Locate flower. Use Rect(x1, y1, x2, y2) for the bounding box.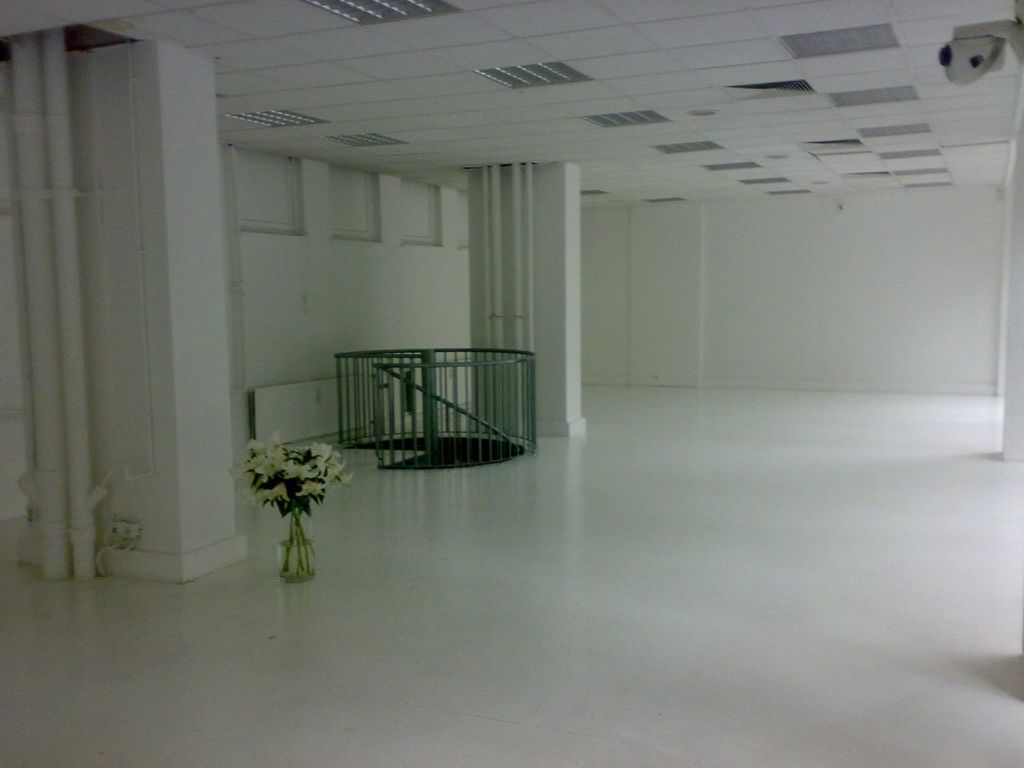
Rect(281, 459, 310, 478).
